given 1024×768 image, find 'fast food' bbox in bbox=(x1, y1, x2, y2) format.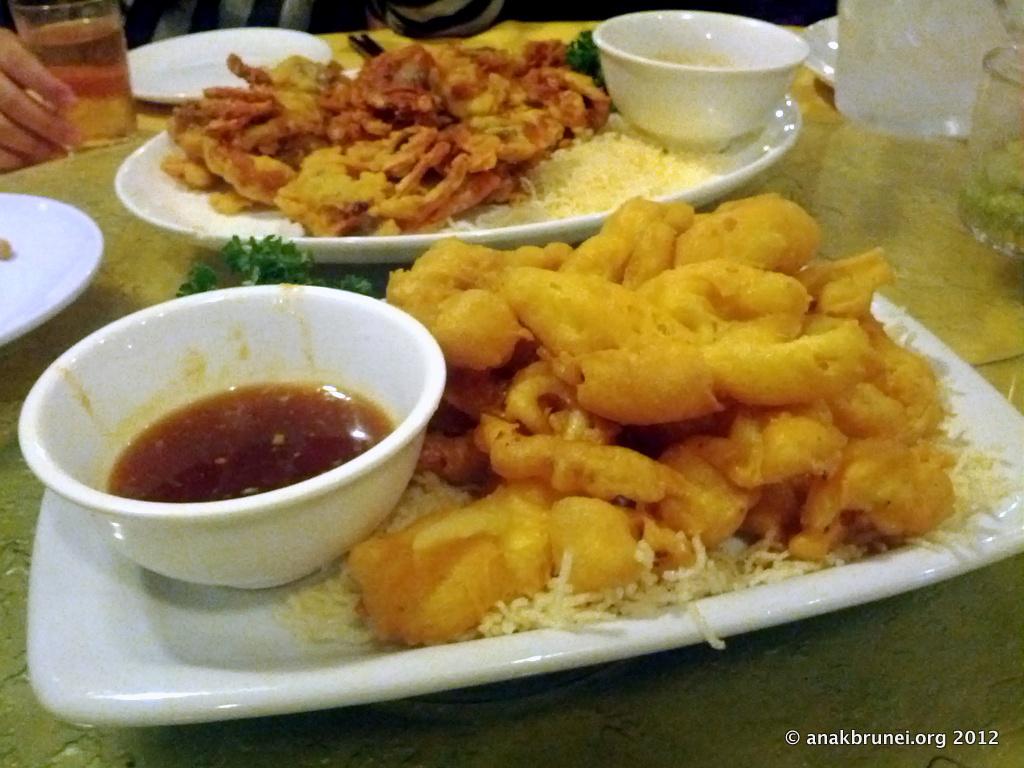
bbox=(156, 37, 611, 236).
